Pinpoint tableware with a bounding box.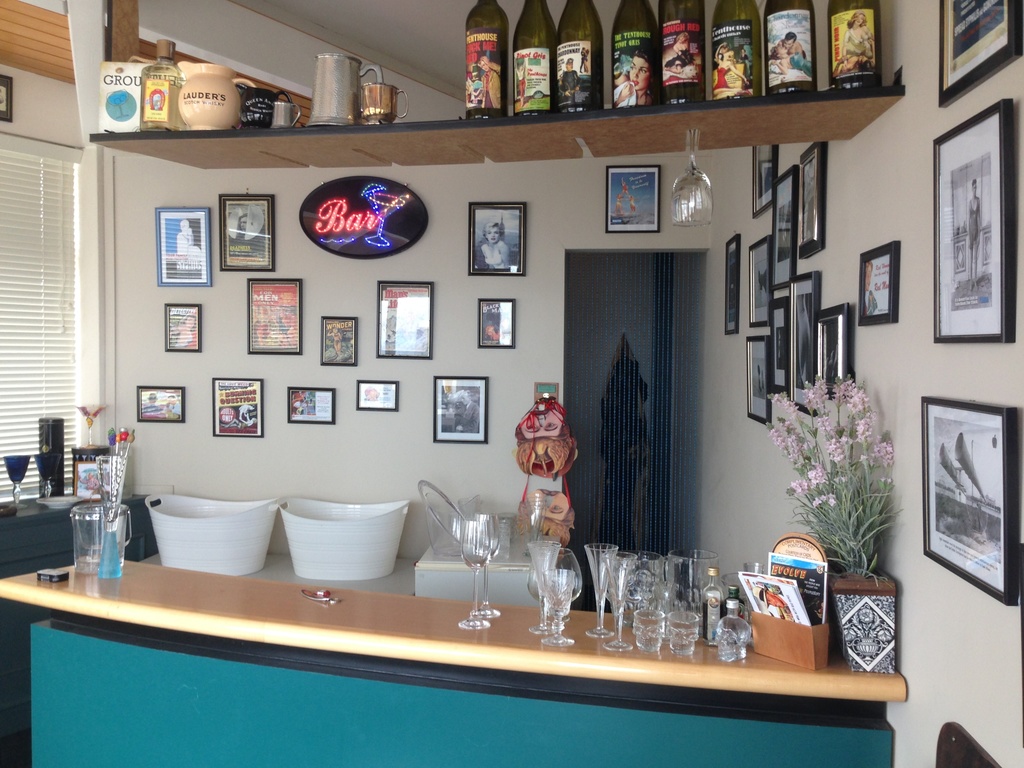
bbox=[662, 545, 726, 631].
